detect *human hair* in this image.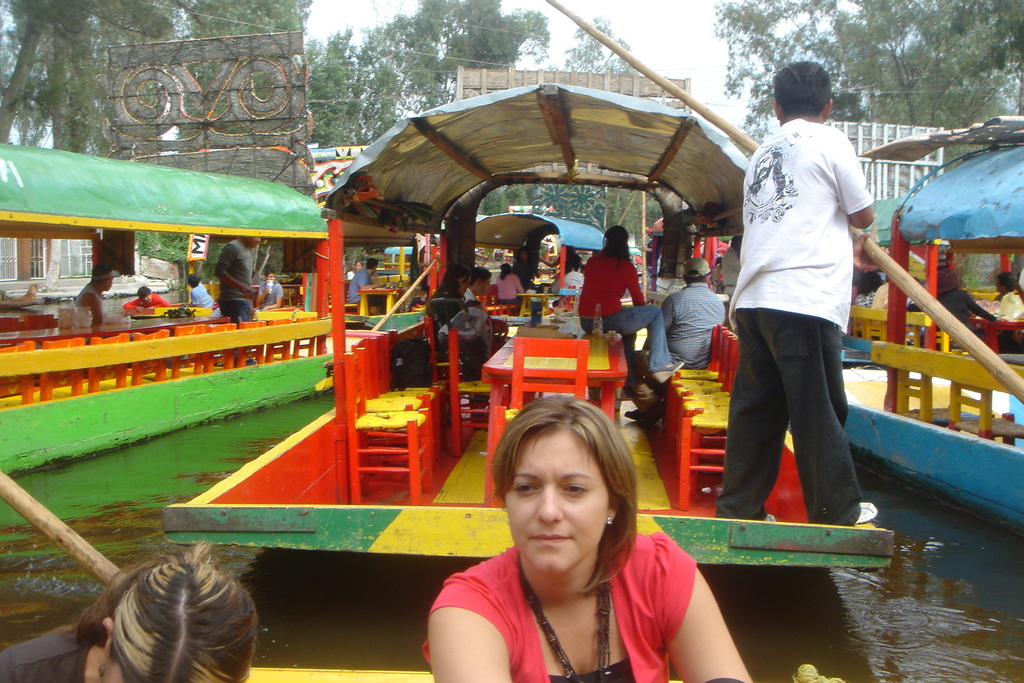
Detection: (684,272,705,282).
